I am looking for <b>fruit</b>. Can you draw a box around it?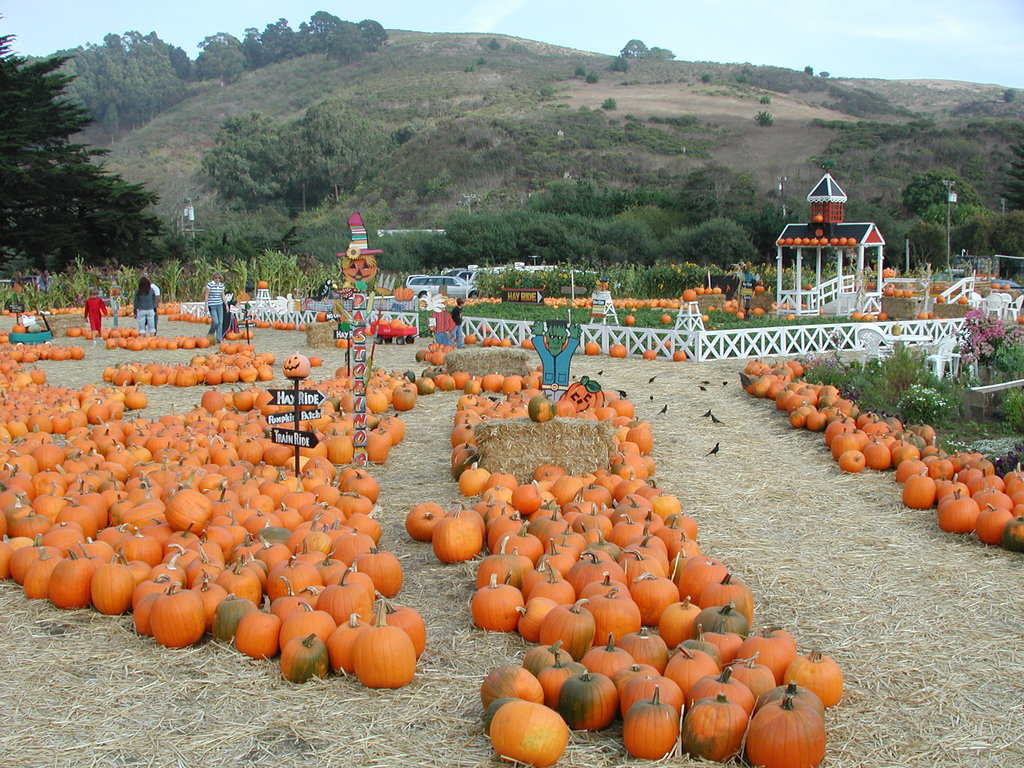
Sure, the bounding box is pyautogui.locateOnScreen(746, 307, 764, 317).
